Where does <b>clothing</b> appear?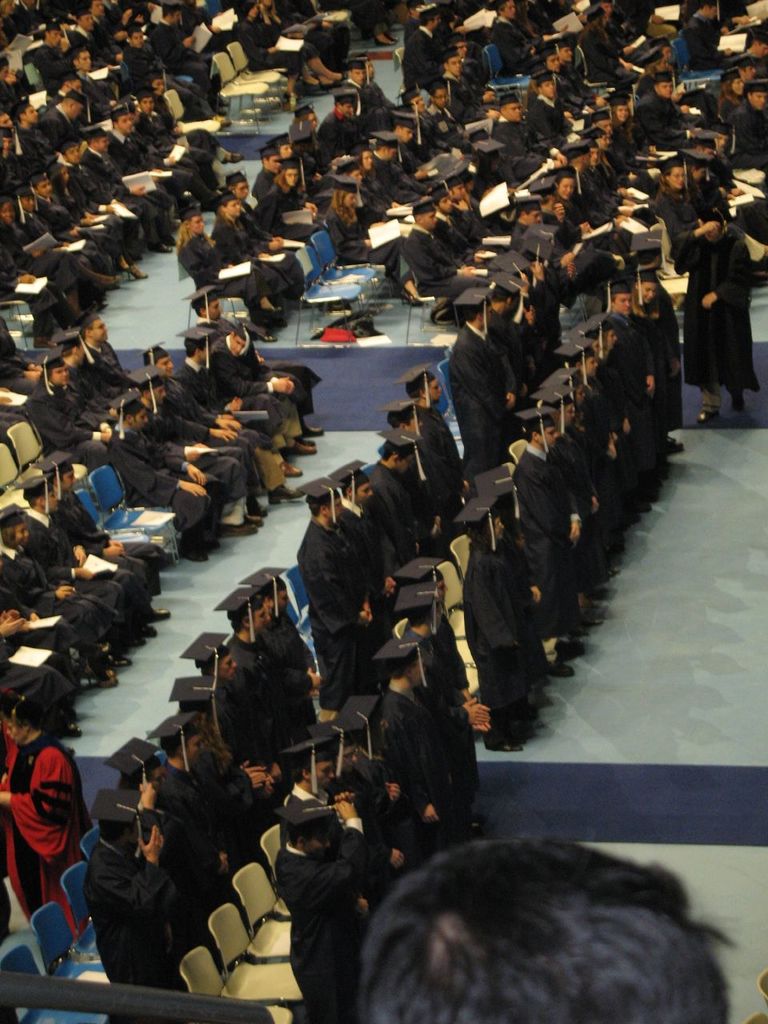
Appears at bbox=(366, 456, 404, 549).
